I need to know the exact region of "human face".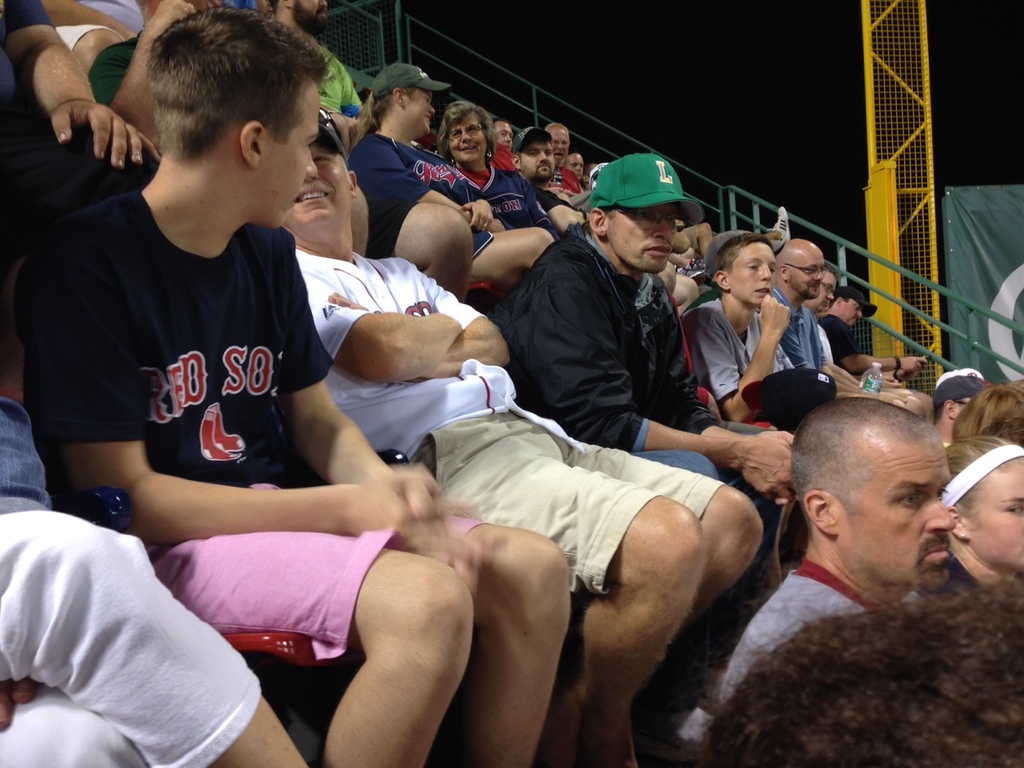
Region: rect(968, 460, 1023, 578).
